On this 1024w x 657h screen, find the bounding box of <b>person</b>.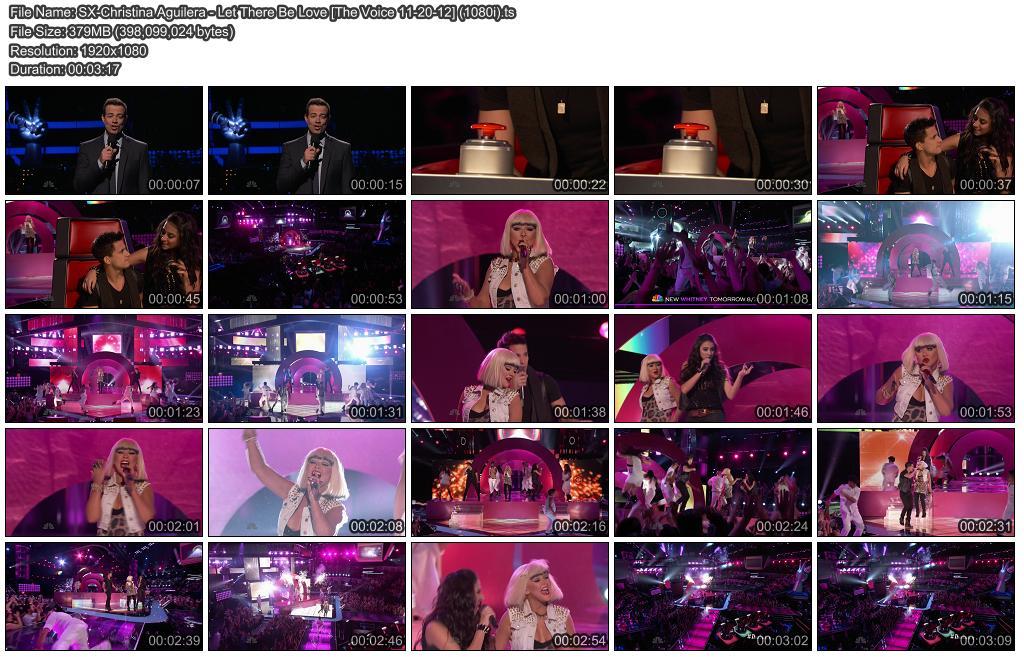
Bounding box: {"left": 474, "top": 89, "right": 611, "bottom": 178}.
